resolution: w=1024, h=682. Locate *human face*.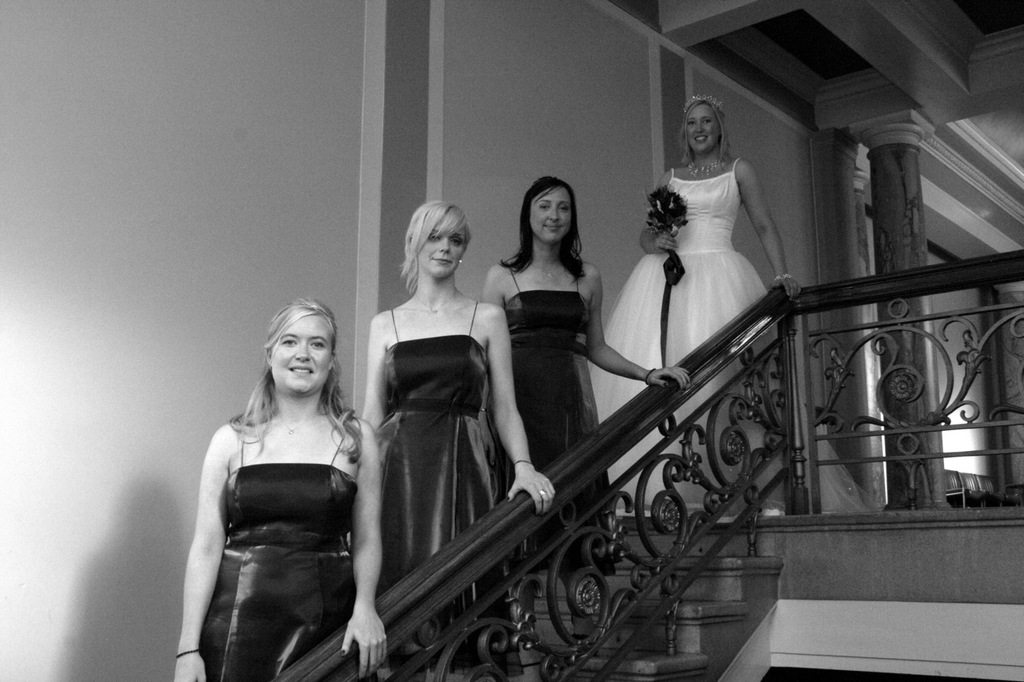
region(416, 216, 462, 275).
